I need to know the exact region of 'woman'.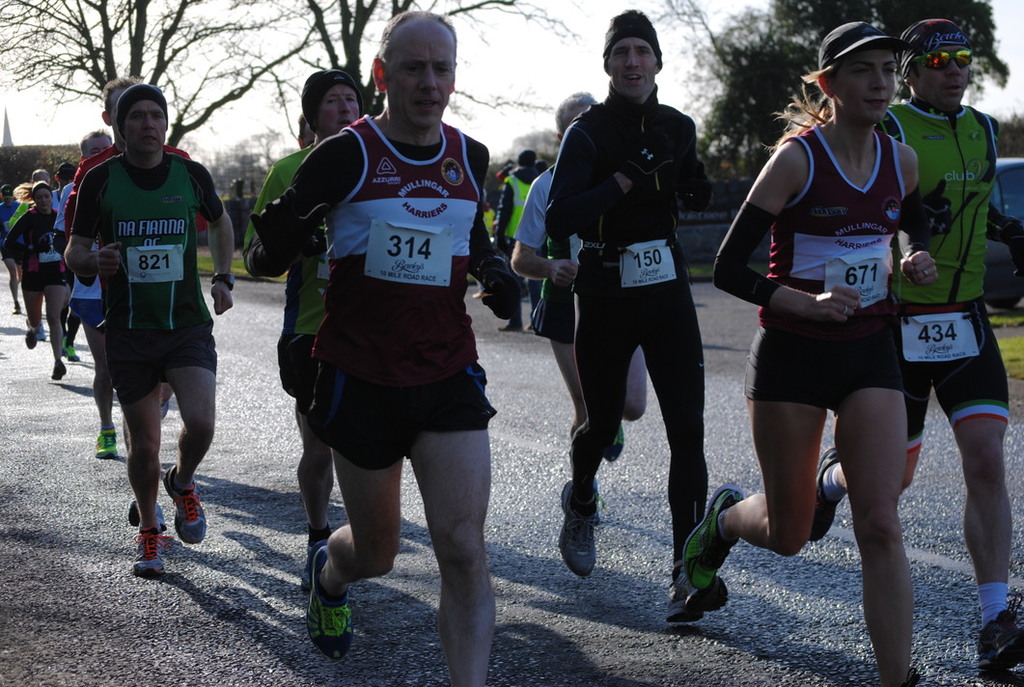
Region: rect(715, 40, 974, 647).
